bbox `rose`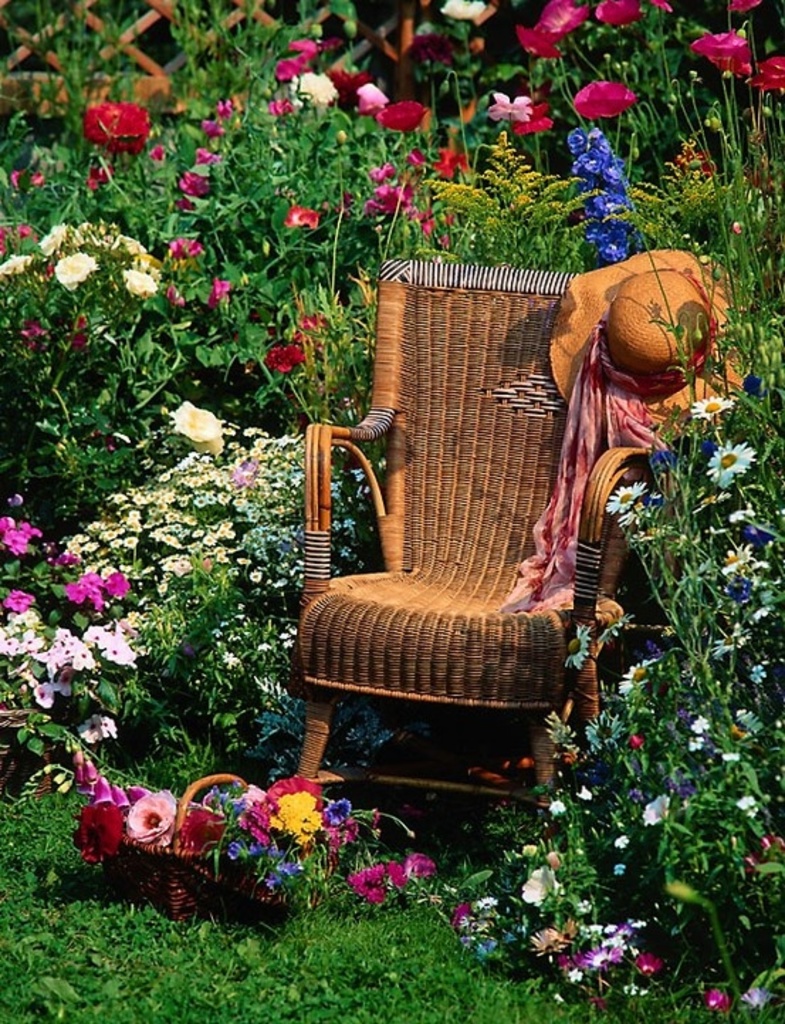
left=128, top=788, right=176, bottom=844
